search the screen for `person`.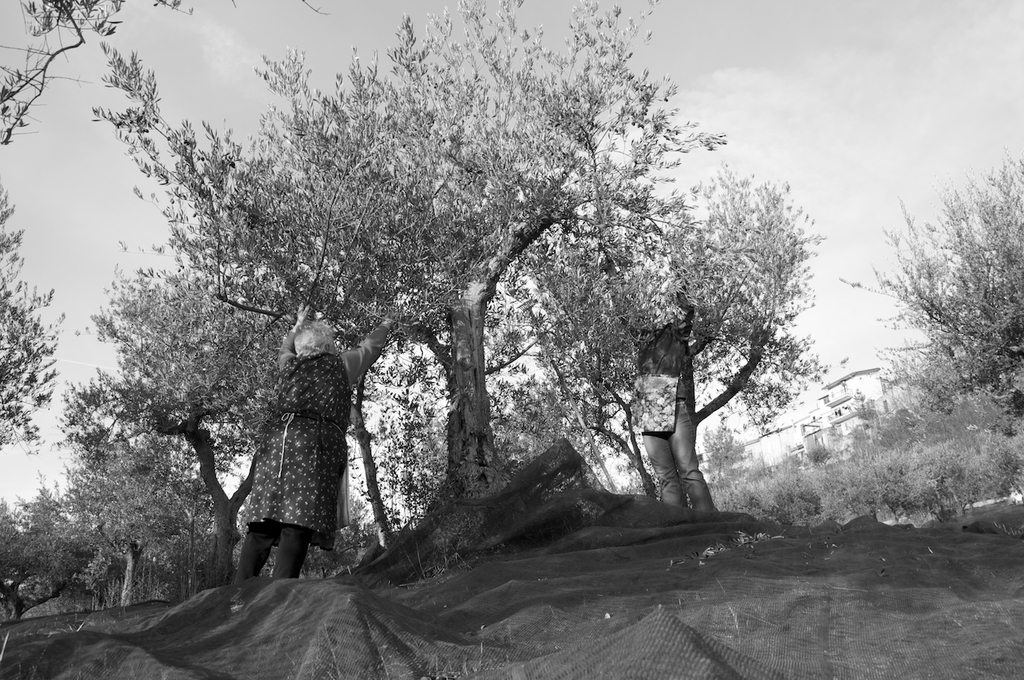
Found at BBox(235, 305, 355, 585).
